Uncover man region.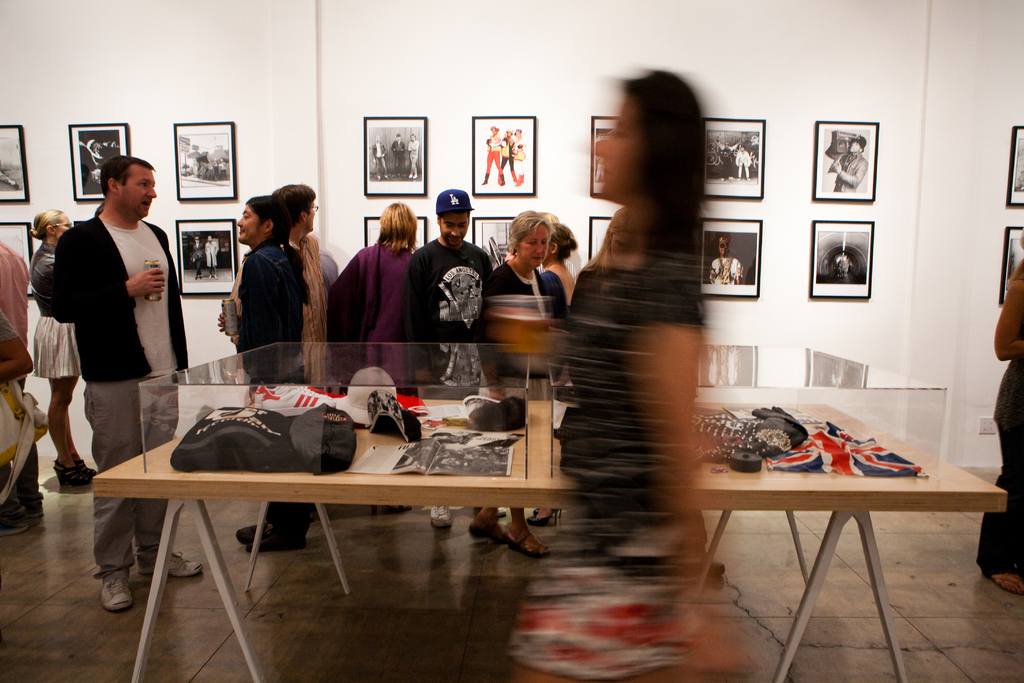
Uncovered: region(47, 151, 211, 620).
